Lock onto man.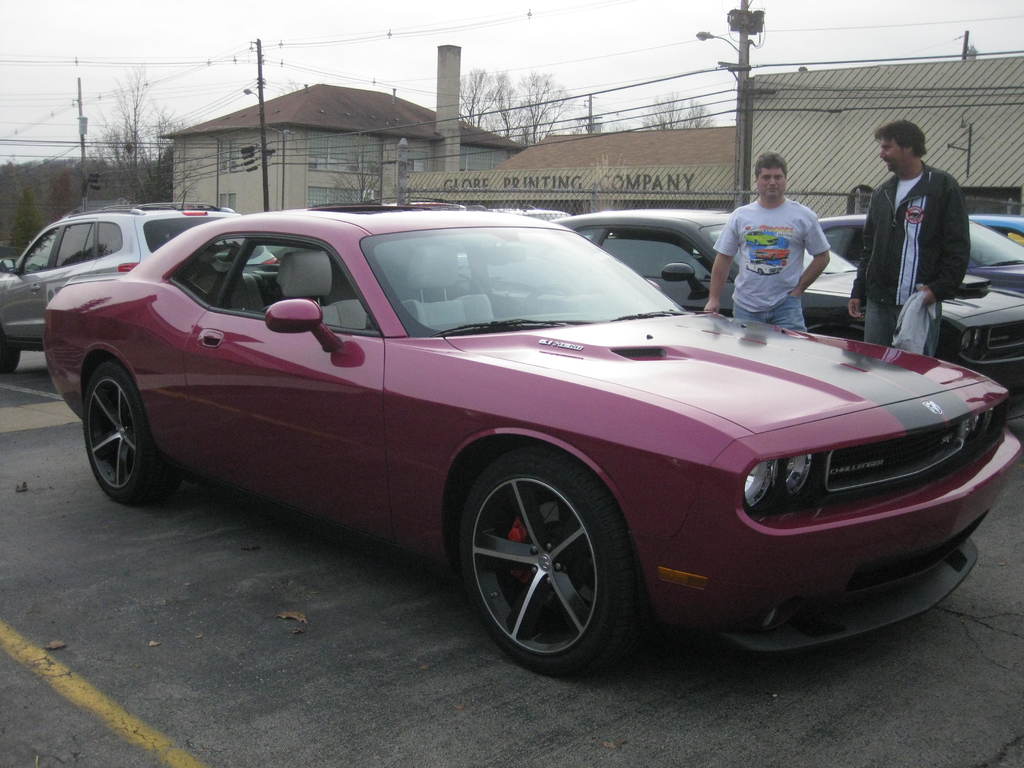
Locked: [707,151,828,331].
